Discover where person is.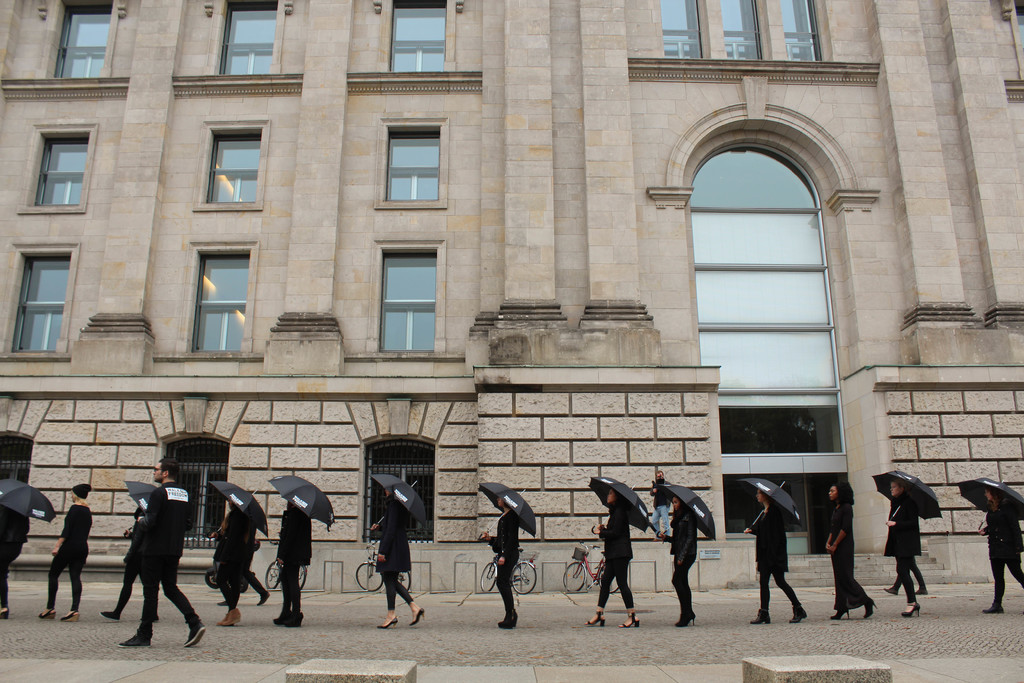
Discovered at pyautogui.locateOnScreen(984, 486, 1023, 614).
